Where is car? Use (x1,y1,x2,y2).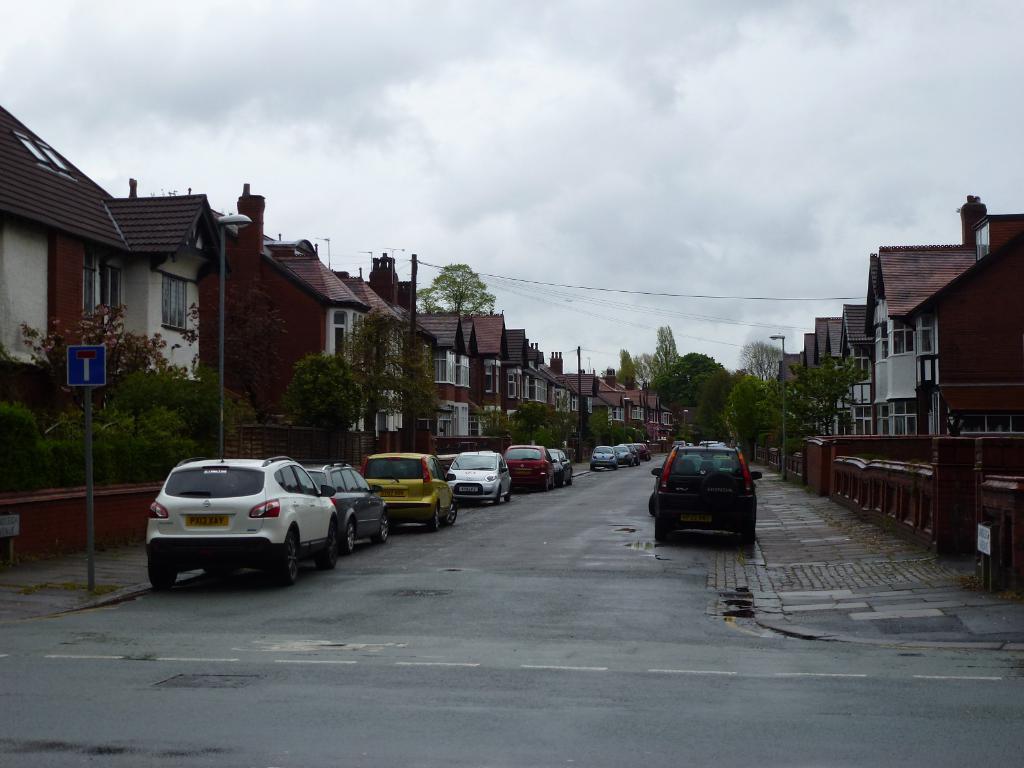
(588,445,618,467).
